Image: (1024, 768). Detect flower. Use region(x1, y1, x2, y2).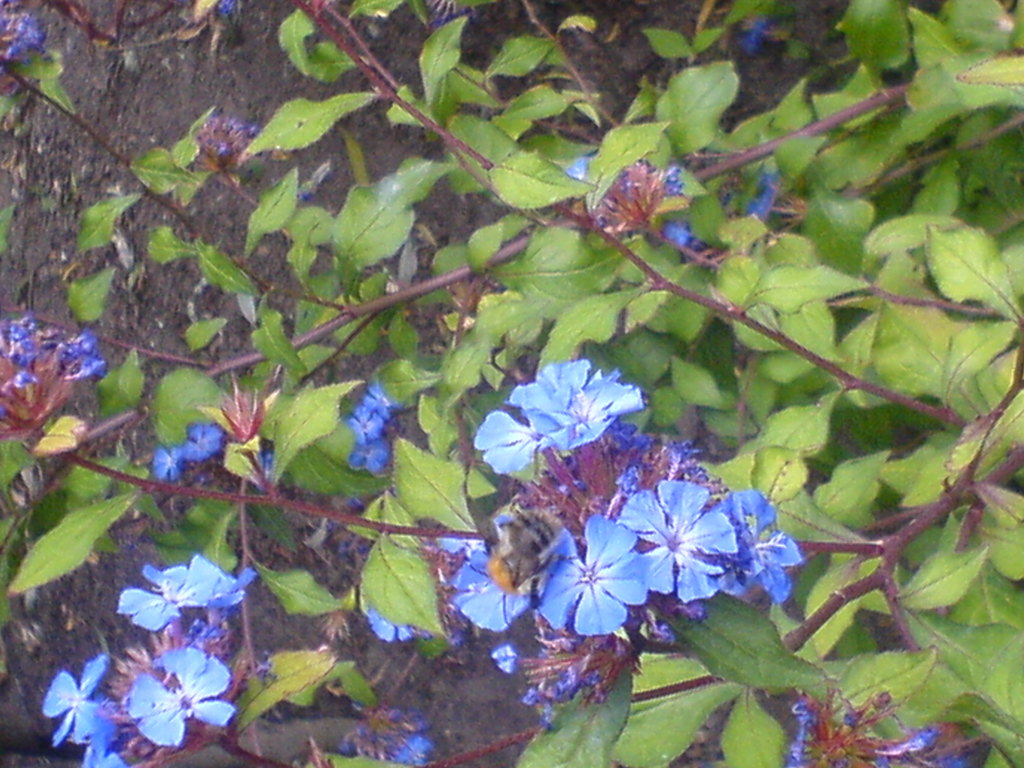
region(392, 734, 432, 767).
